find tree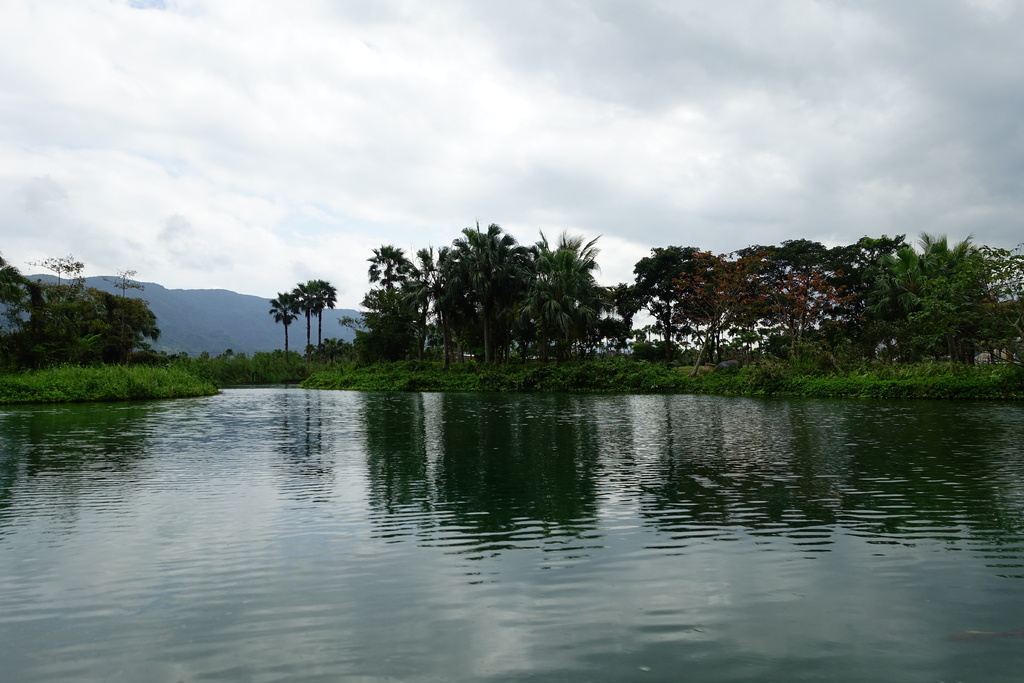
<bbox>772, 235, 823, 281</bbox>
